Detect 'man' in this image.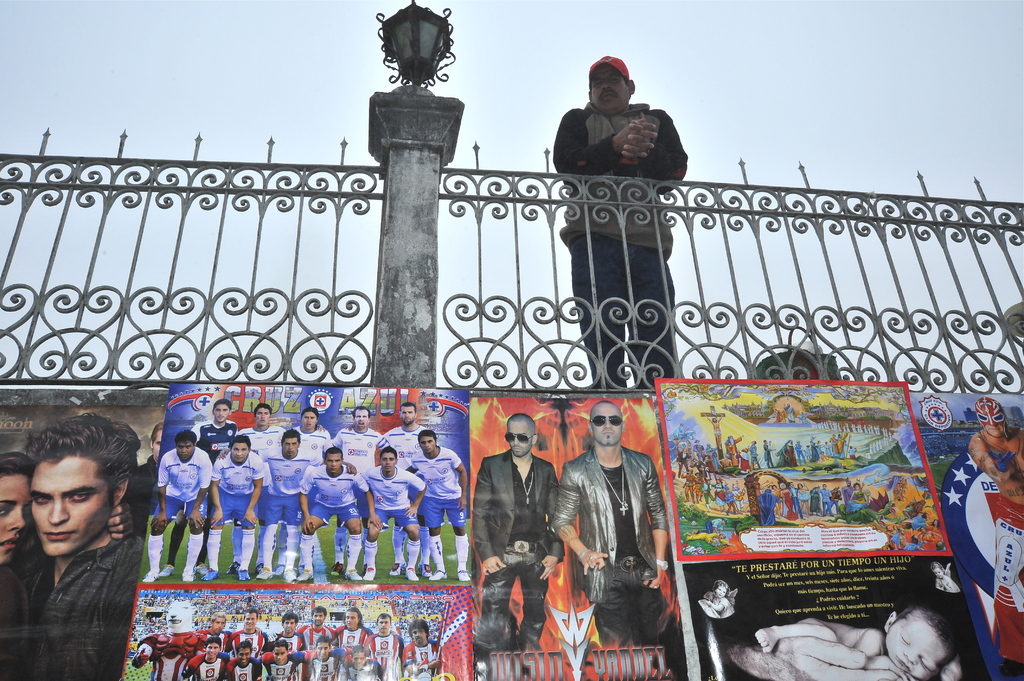
Detection: box(967, 391, 1023, 677).
